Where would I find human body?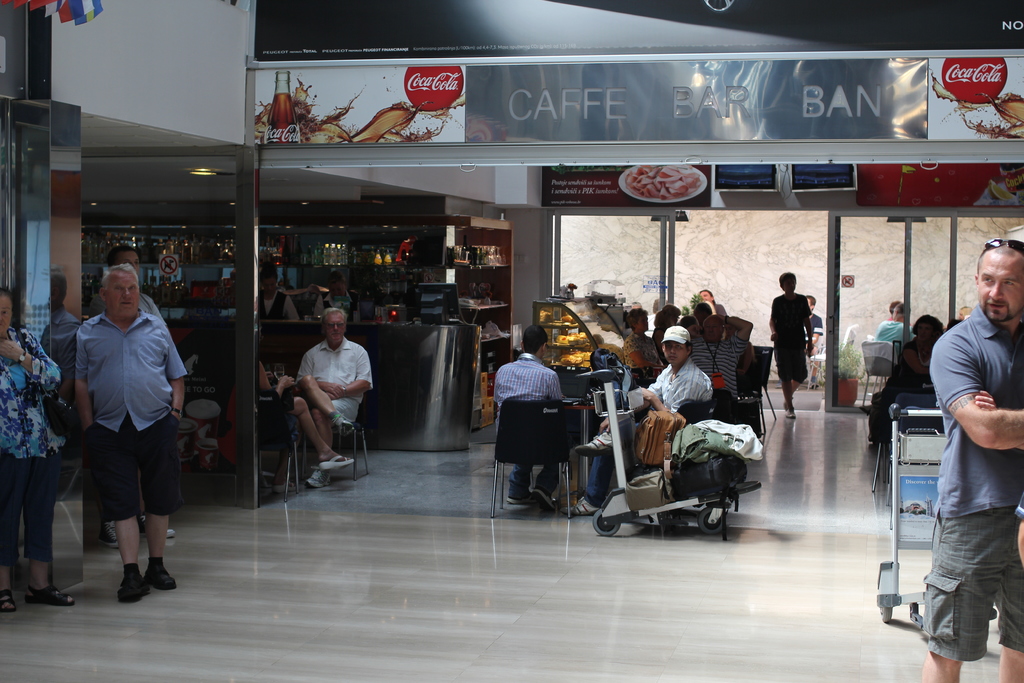
At bbox=[306, 279, 326, 314].
